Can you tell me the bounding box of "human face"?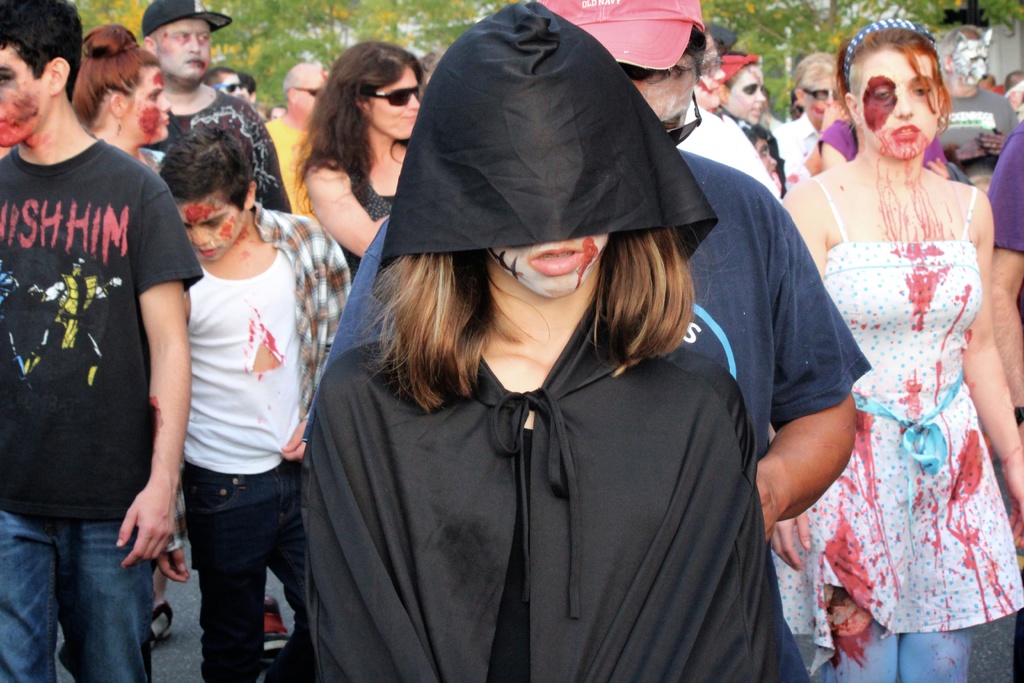
box(298, 83, 324, 112).
